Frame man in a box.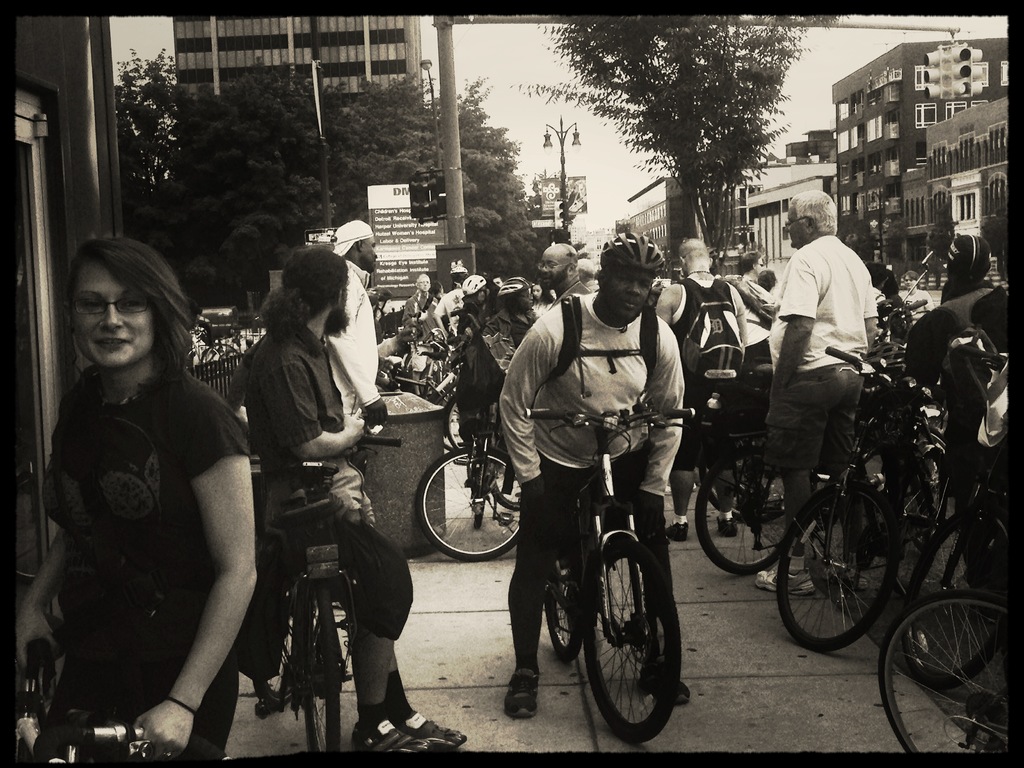
x1=655 y1=239 x2=749 y2=542.
